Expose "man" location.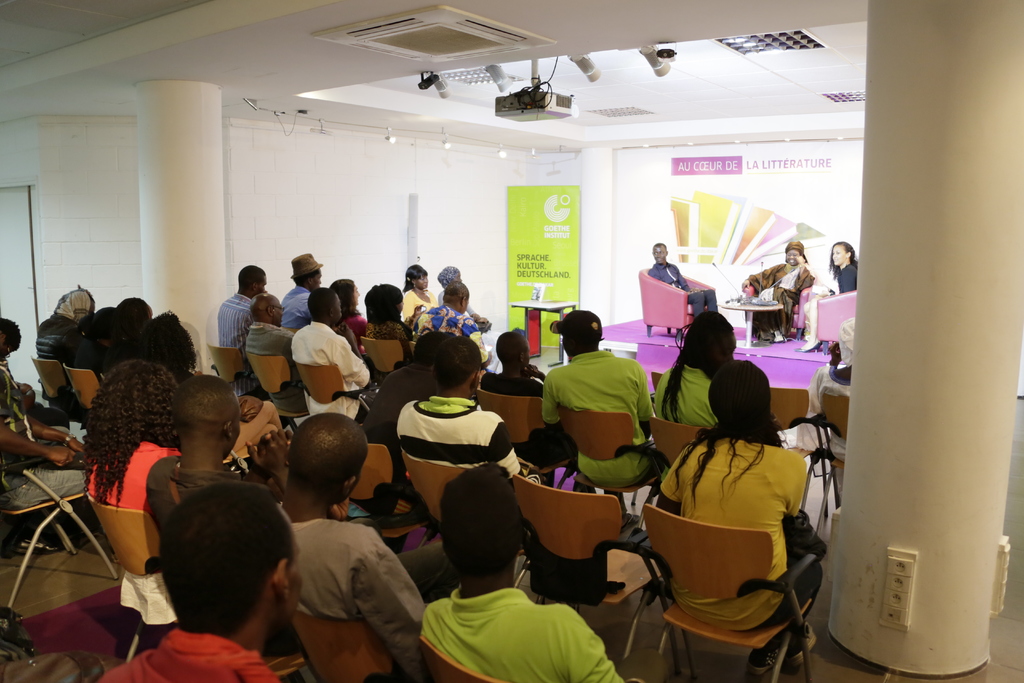
Exposed at (243, 281, 299, 358).
